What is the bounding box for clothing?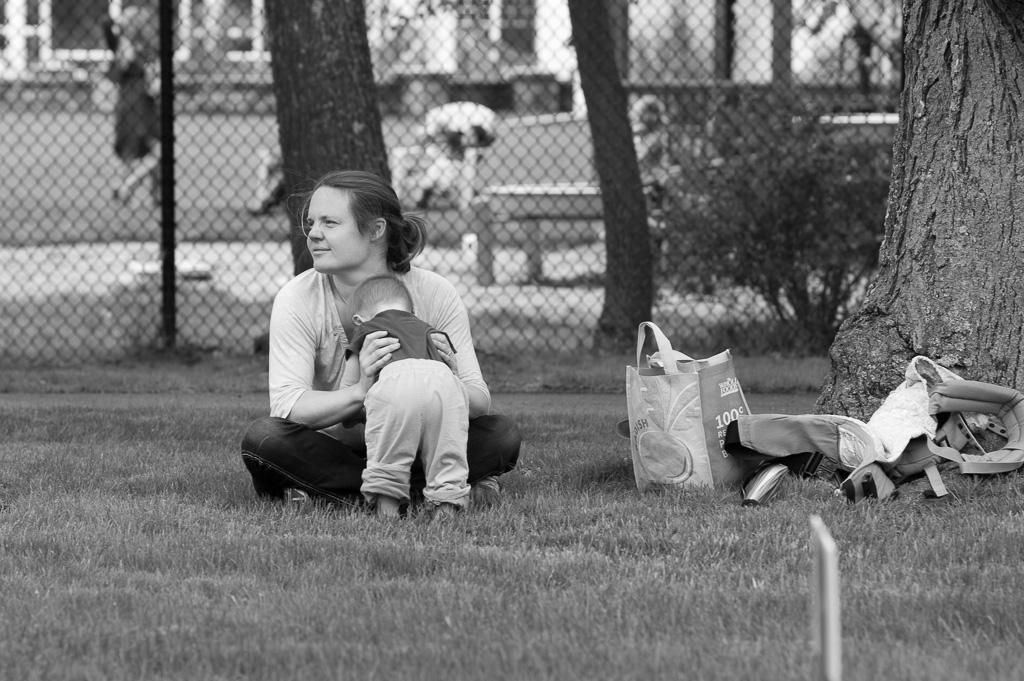
<region>240, 419, 523, 513</region>.
